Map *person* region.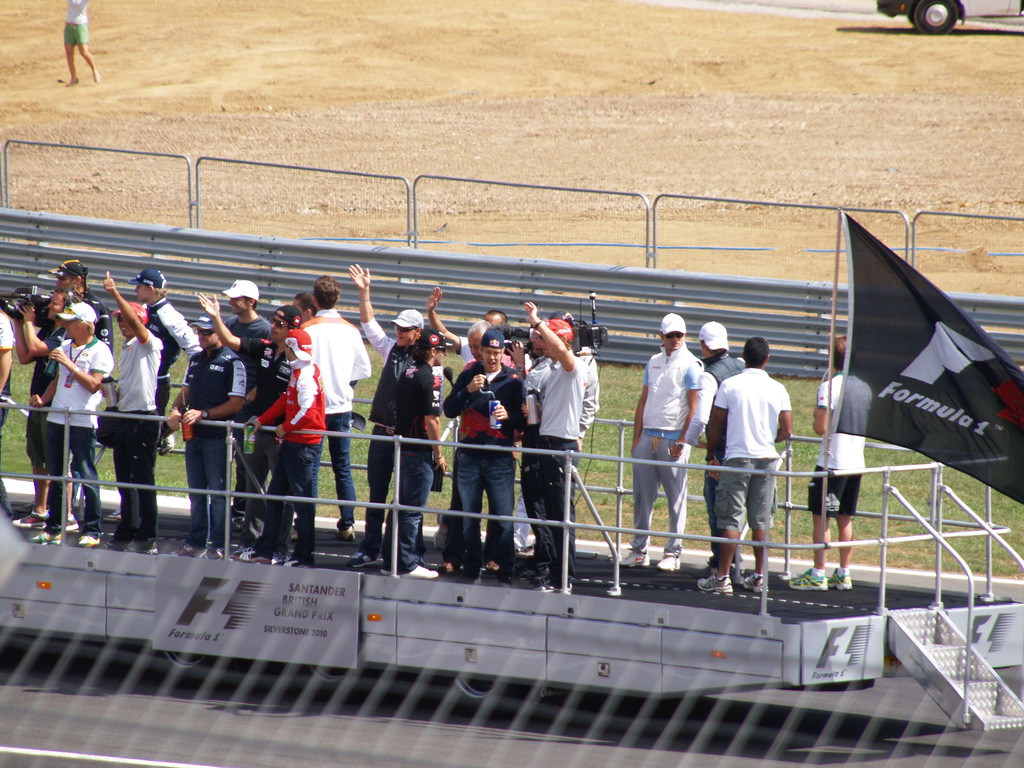
Mapped to x1=618 y1=307 x2=701 y2=572.
